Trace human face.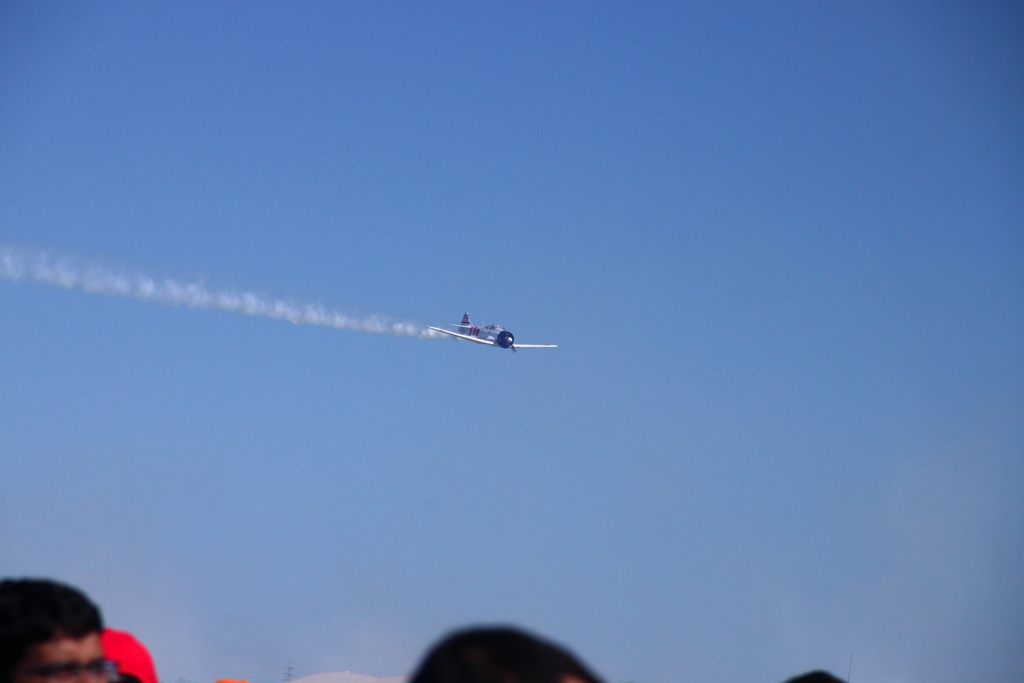
Traced to rect(33, 634, 102, 682).
